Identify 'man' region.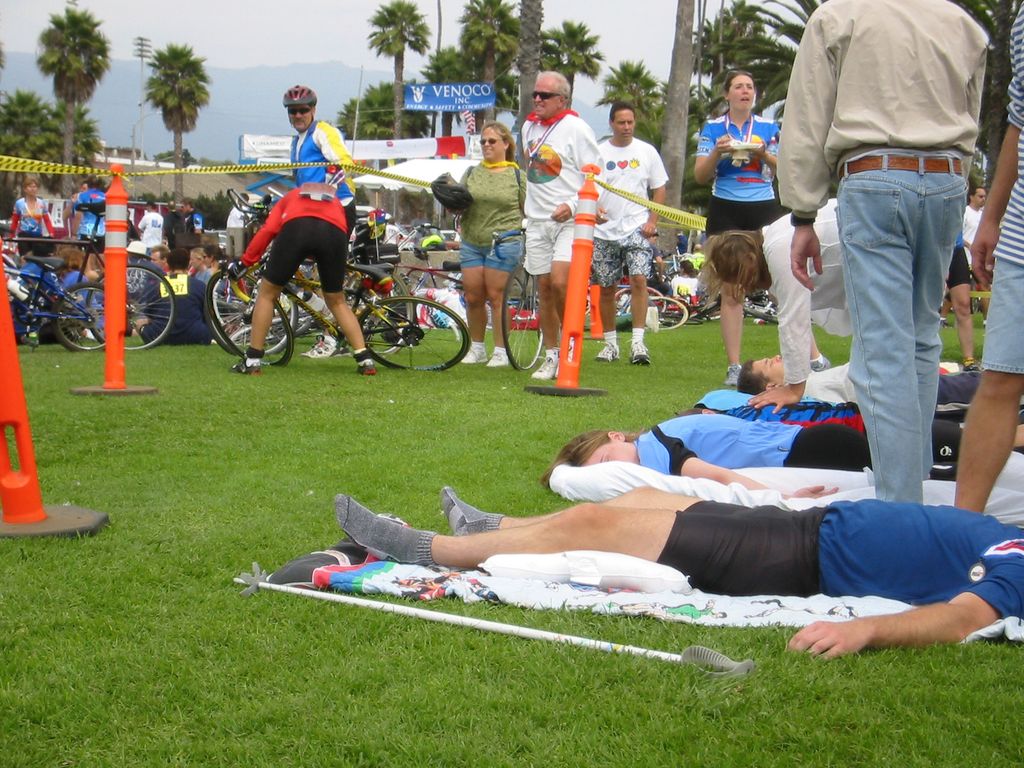
Region: <region>232, 189, 380, 378</region>.
